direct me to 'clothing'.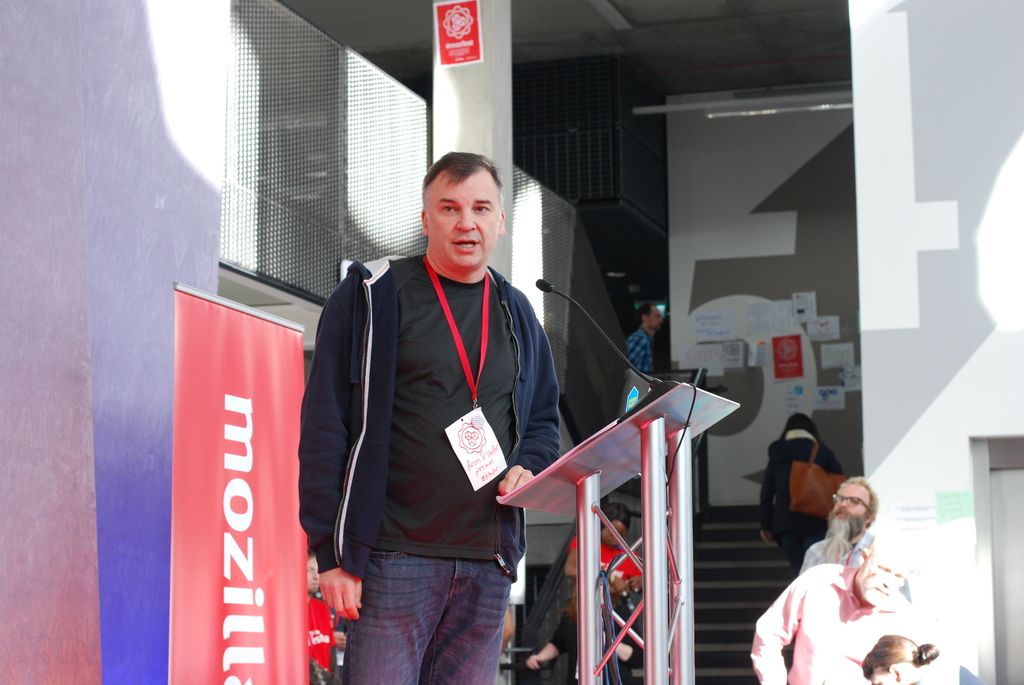
Direction: (left=569, top=531, right=644, bottom=583).
